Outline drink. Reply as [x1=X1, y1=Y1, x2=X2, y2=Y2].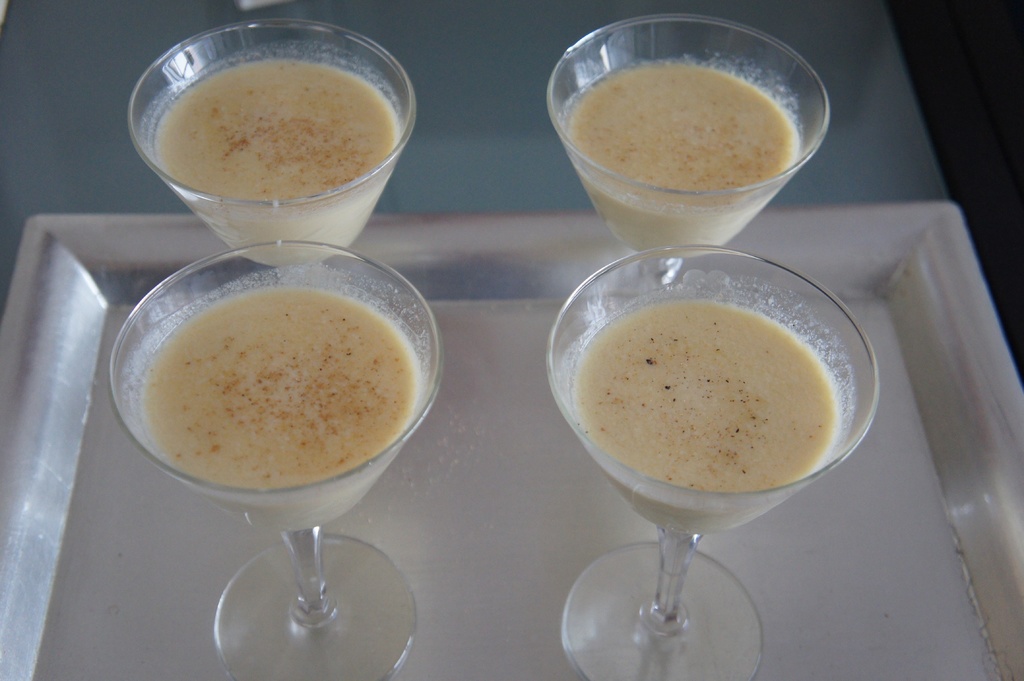
[x1=148, y1=53, x2=403, y2=271].
